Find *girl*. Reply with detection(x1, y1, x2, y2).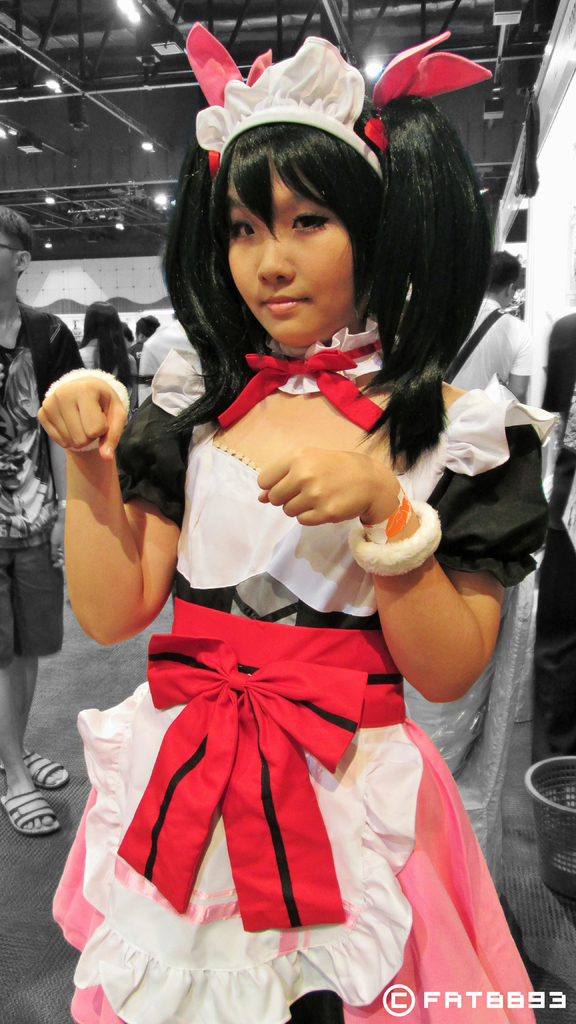
detection(51, 18, 540, 1023).
